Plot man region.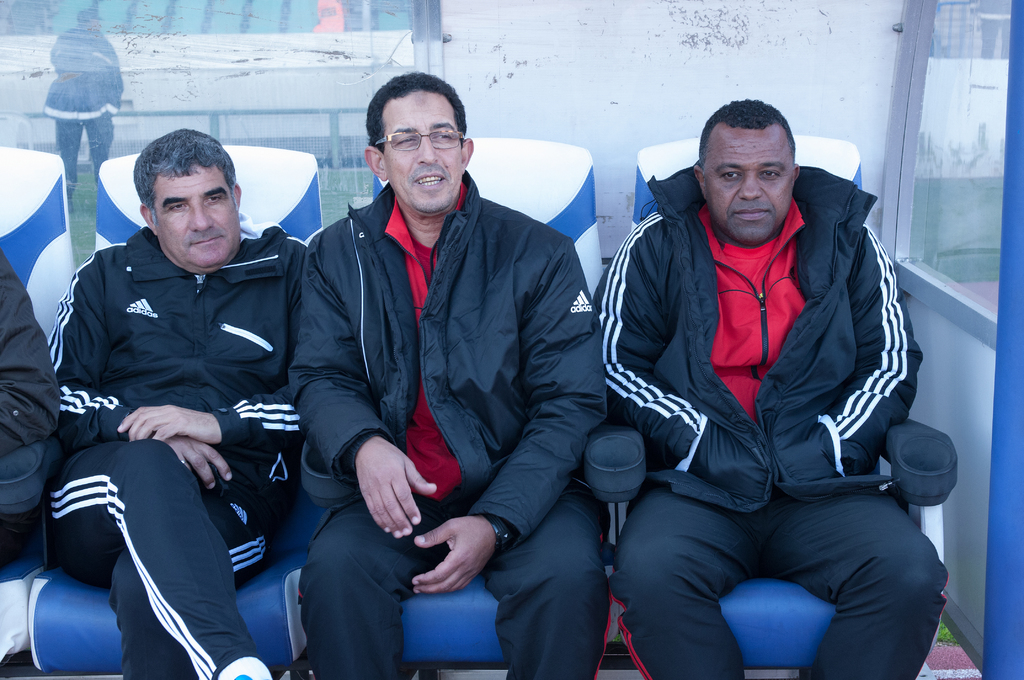
Plotted at 279:74:544:677.
